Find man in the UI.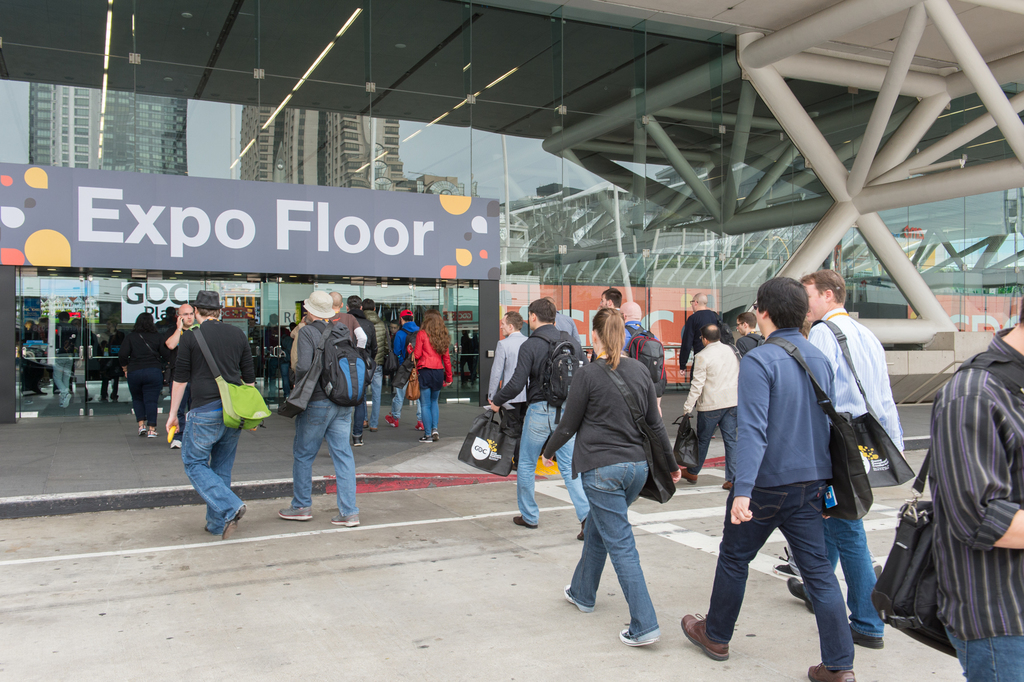
UI element at (617, 301, 660, 367).
